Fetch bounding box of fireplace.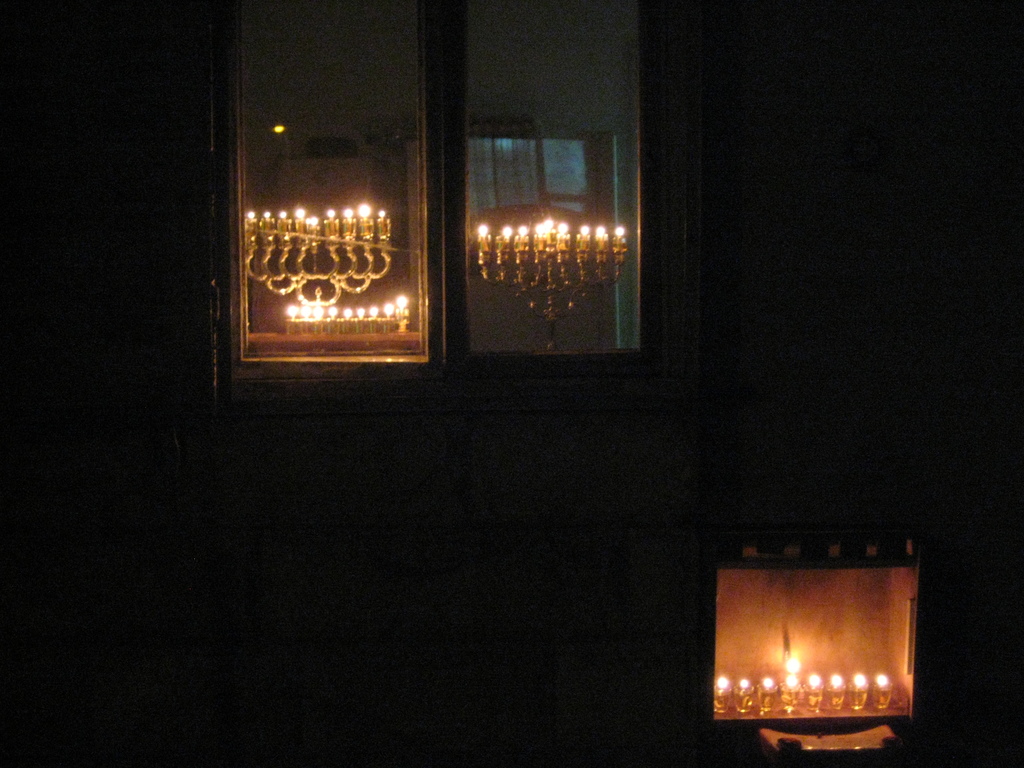
Bbox: region(683, 518, 936, 767).
